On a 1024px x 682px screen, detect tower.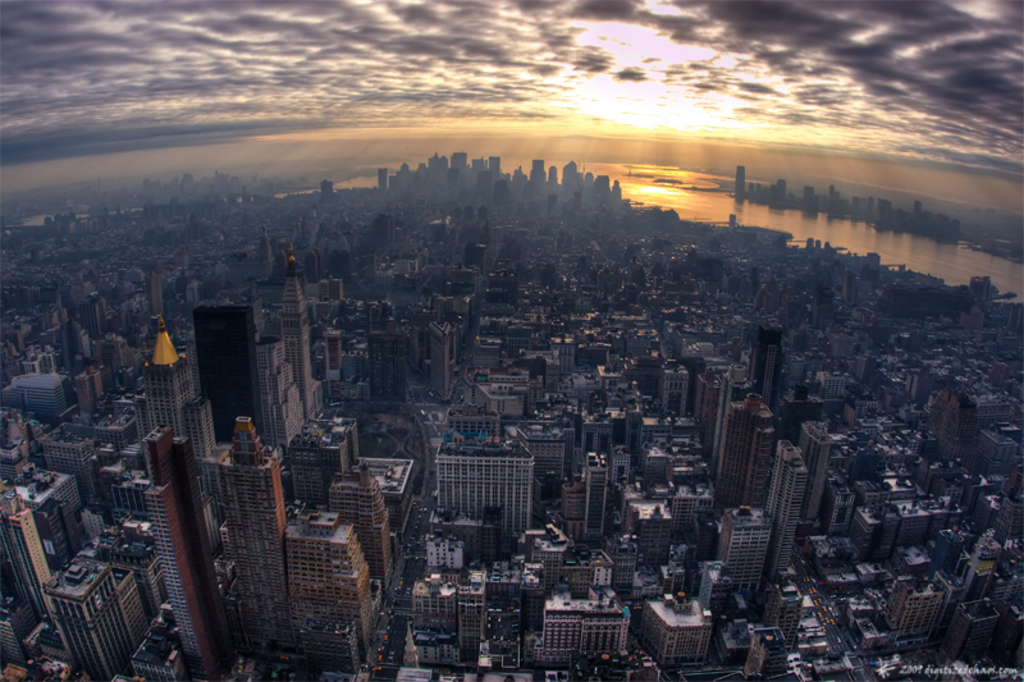
x1=431, y1=324, x2=449, y2=390.
